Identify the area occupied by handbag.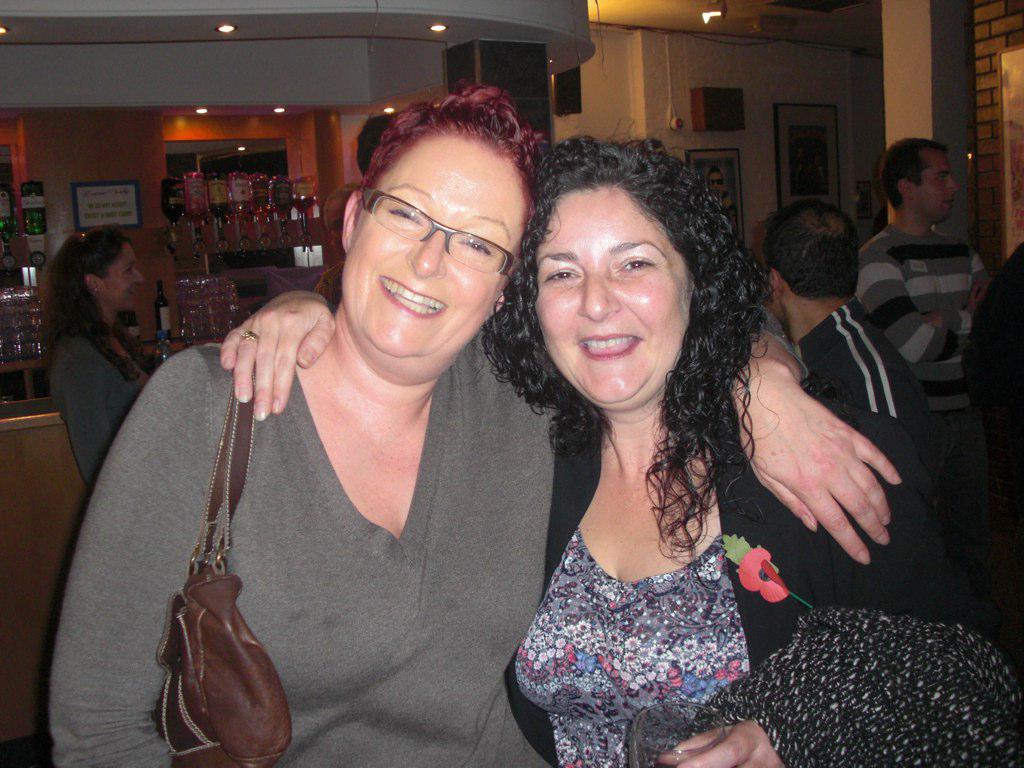
Area: [151, 376, 293, 767].
